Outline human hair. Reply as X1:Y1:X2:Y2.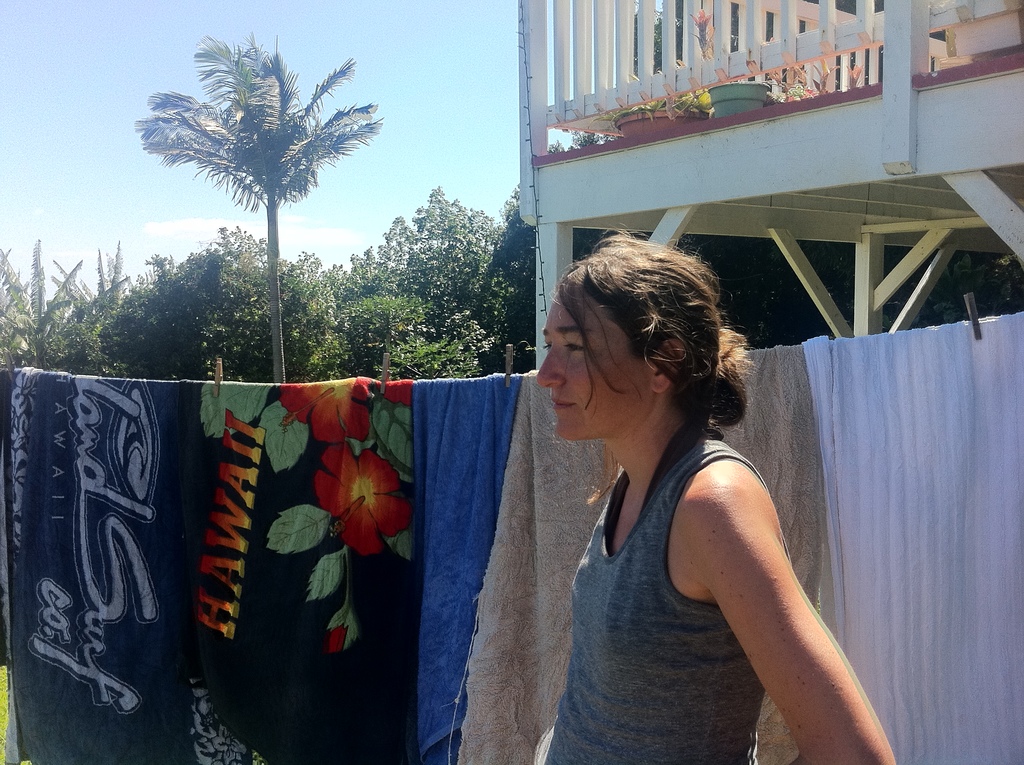
562:239:742:452.
